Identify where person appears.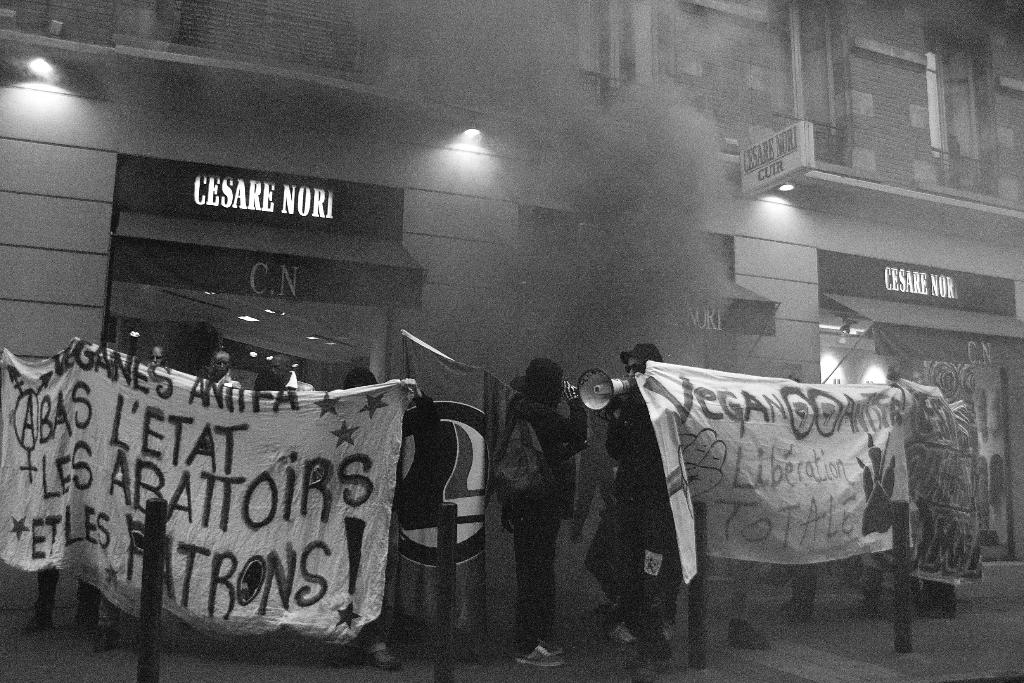
Appears at <region>97, 341, 173, 666</region>.
